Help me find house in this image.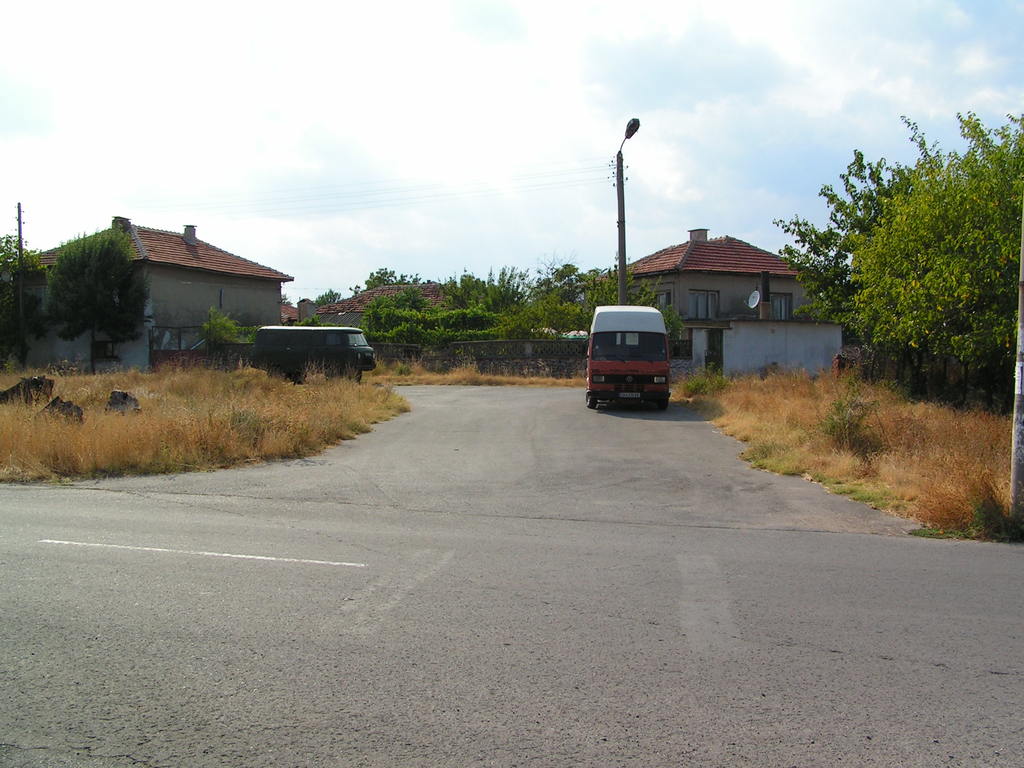
Found it: locate(280, 285, 479, 331).
